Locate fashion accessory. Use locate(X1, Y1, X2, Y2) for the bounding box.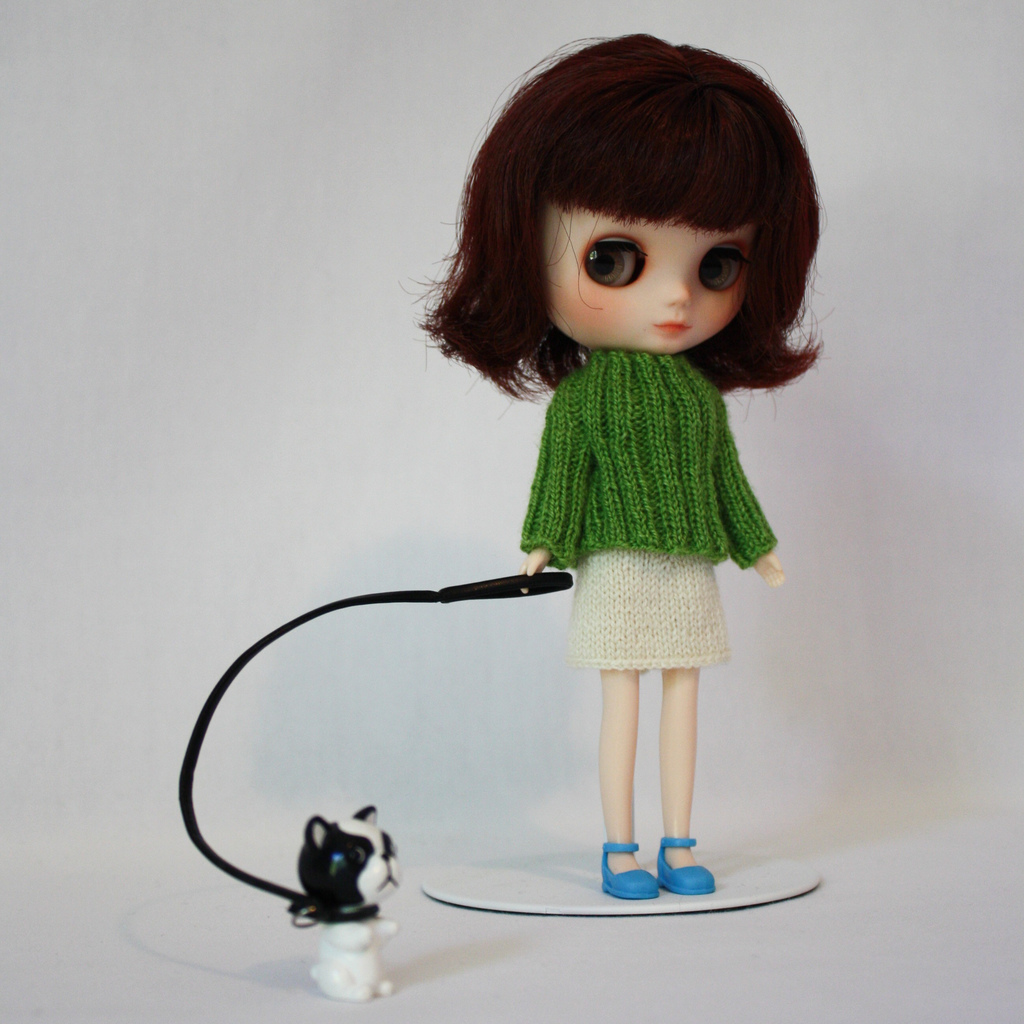
locate(648, 837, 716, 893).
